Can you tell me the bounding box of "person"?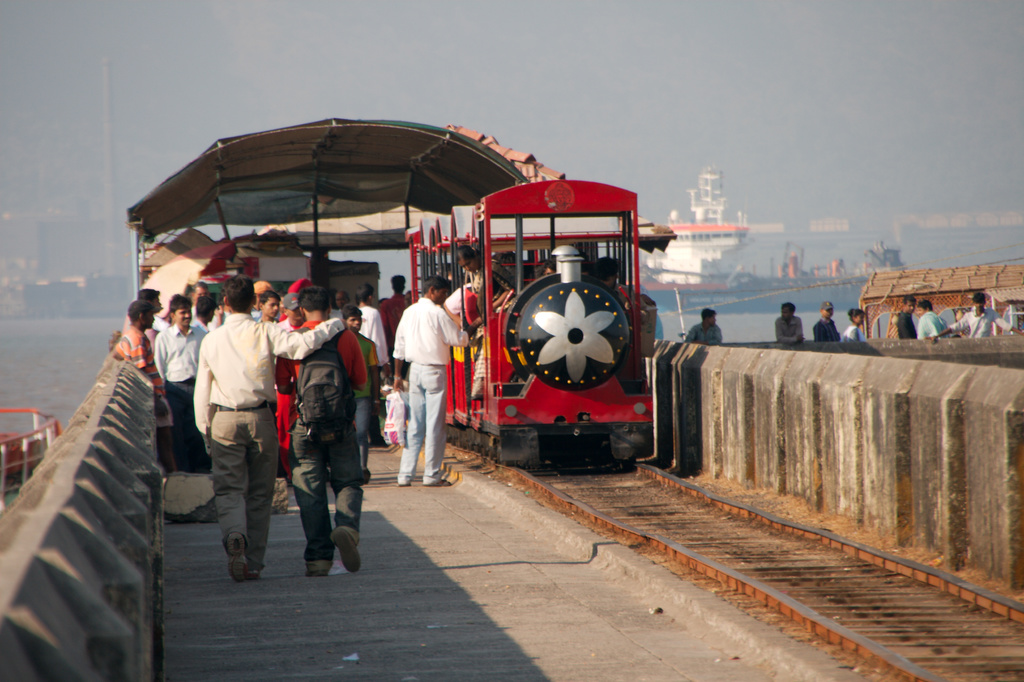
<region>932, 291, 1023, 338</region>.
